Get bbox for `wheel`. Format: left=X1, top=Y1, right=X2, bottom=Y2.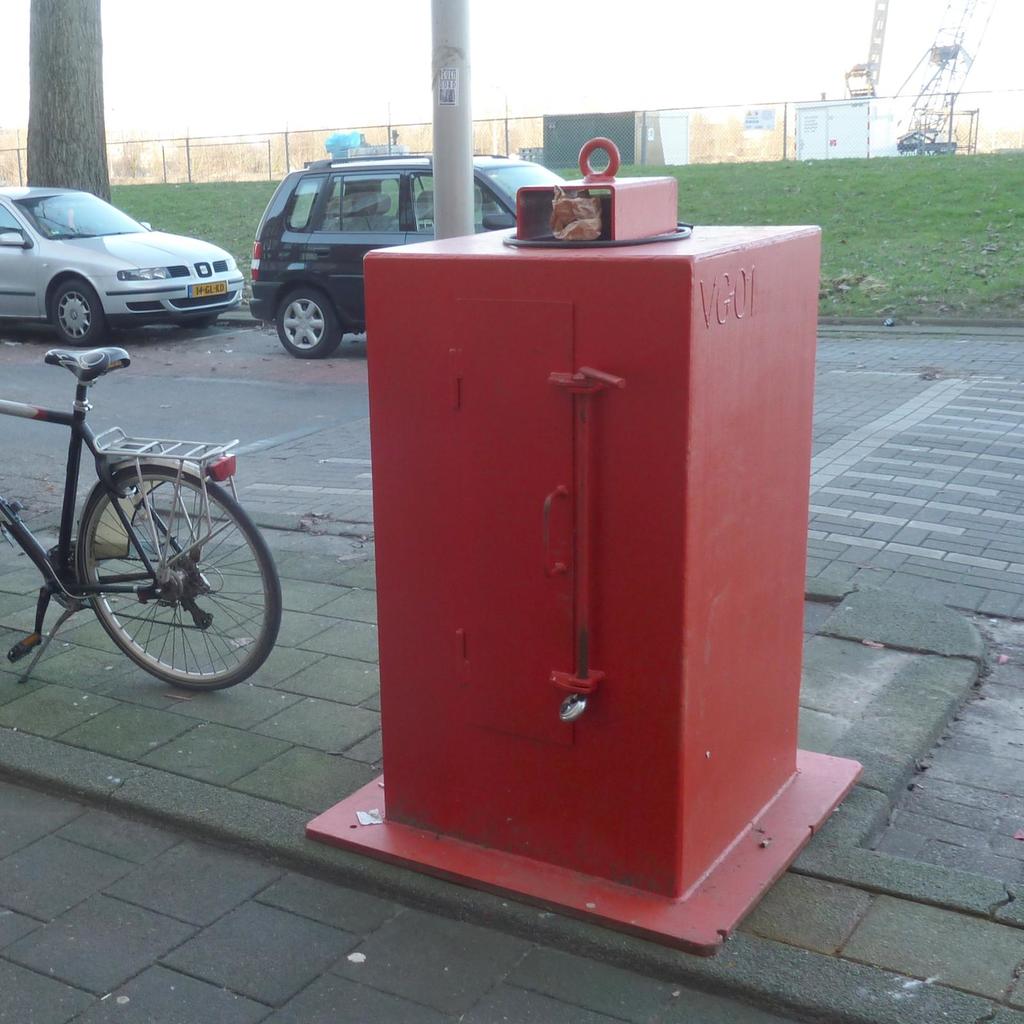
left=274, top=285, right=346, bottom=360.
